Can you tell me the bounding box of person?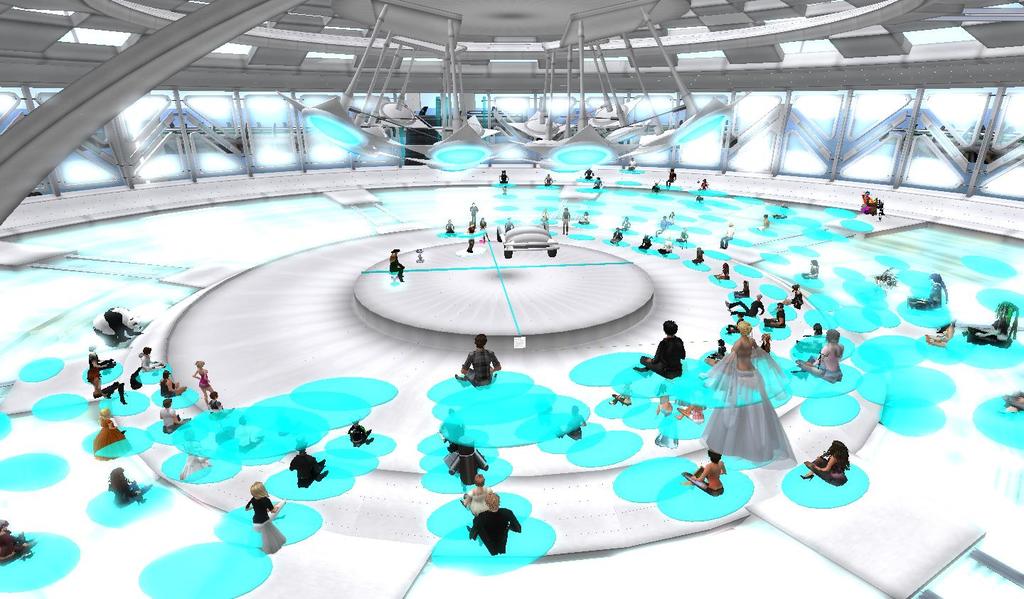
locate(561, 207, 572, 235).
